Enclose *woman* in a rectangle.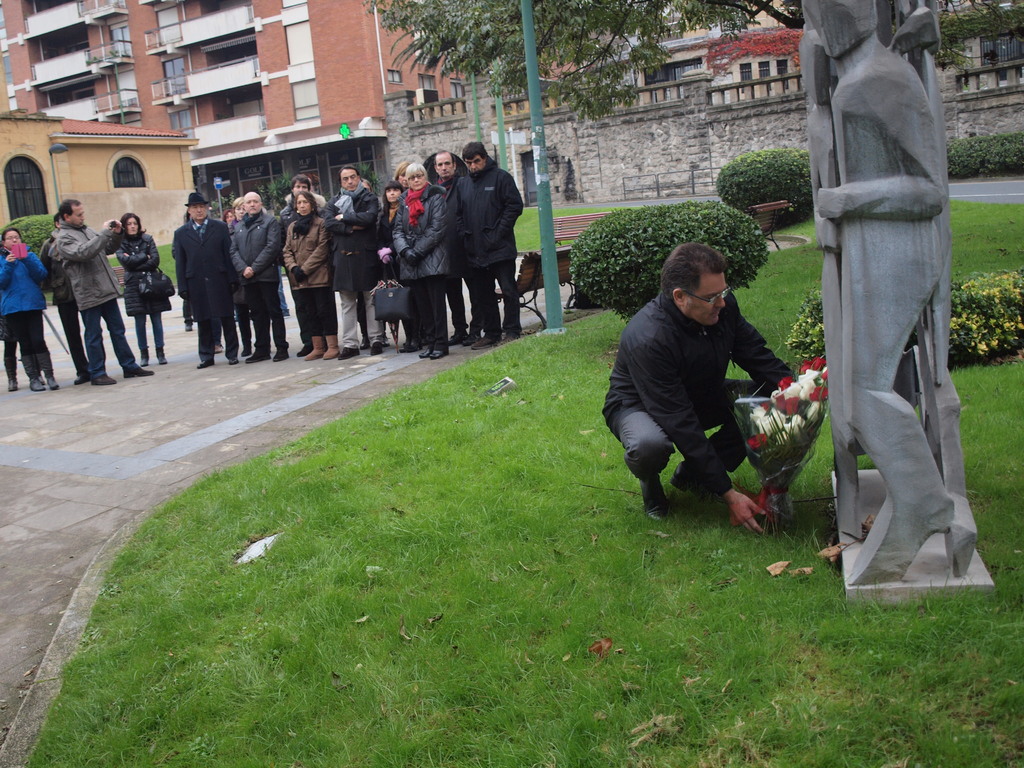
BBox(605, 226, 809, 545).
